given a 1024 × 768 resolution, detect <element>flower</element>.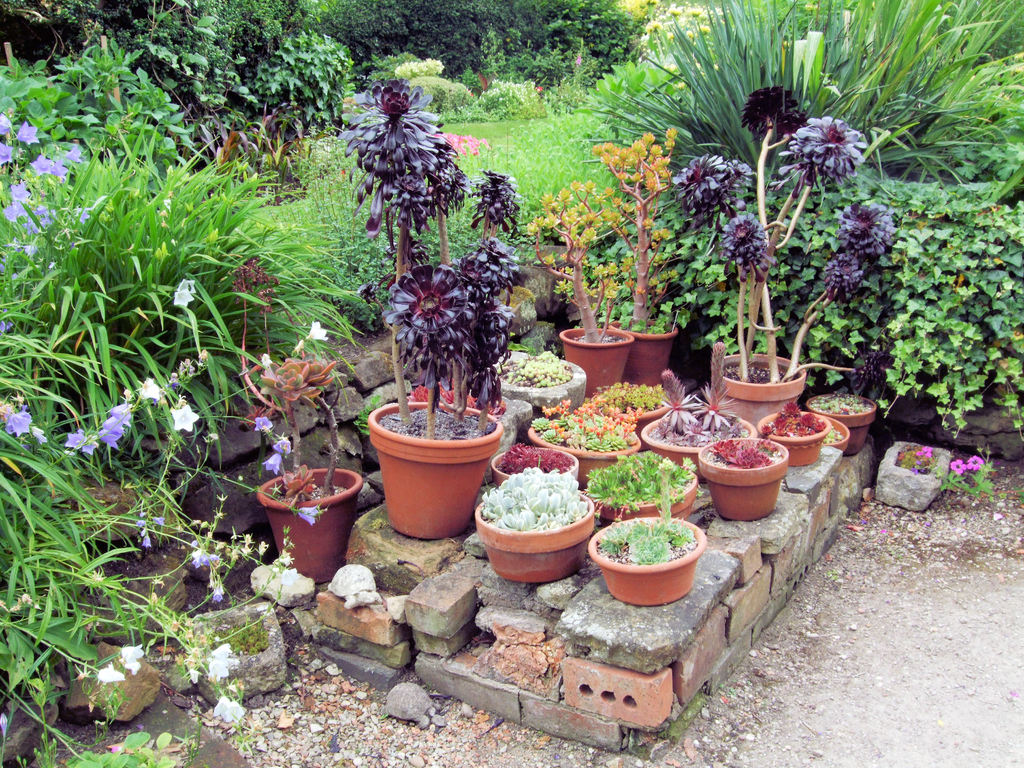
(left=914, top=445, right=934, bottom=461).
